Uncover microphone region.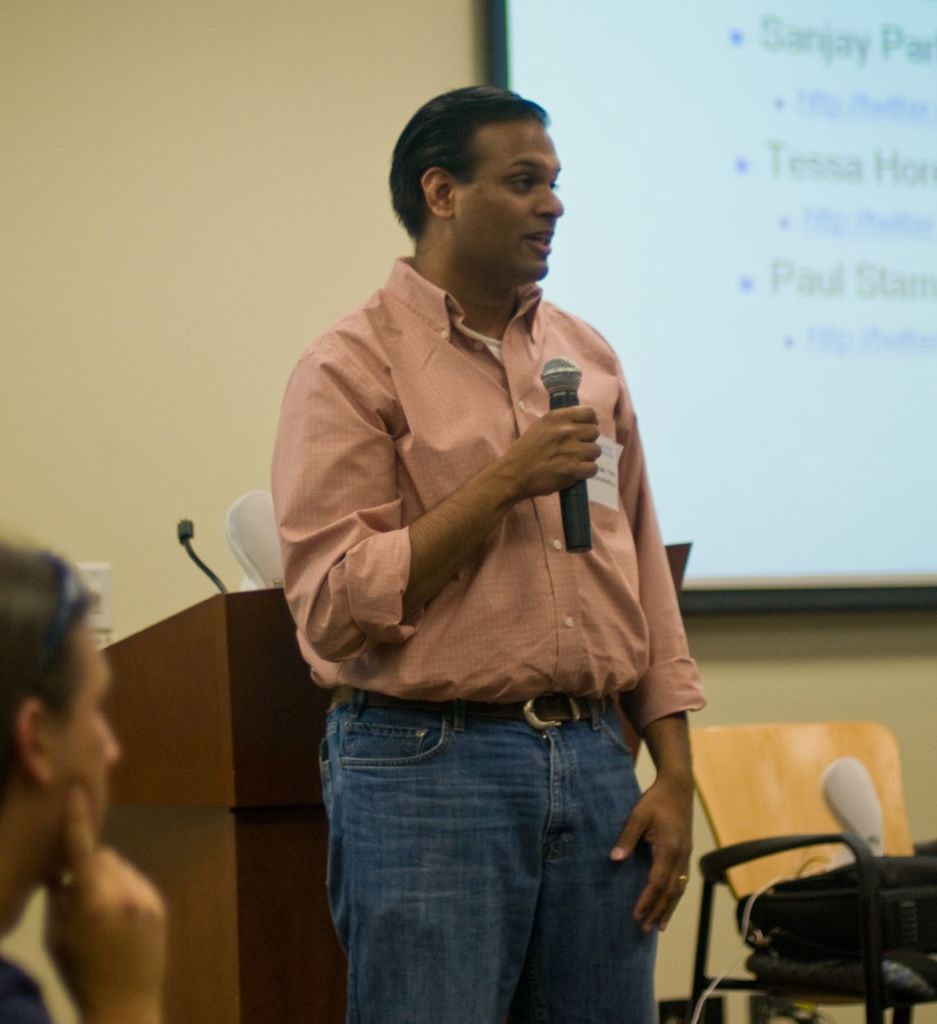
Uncovered: bbox=[541, 359, 587, 554].
